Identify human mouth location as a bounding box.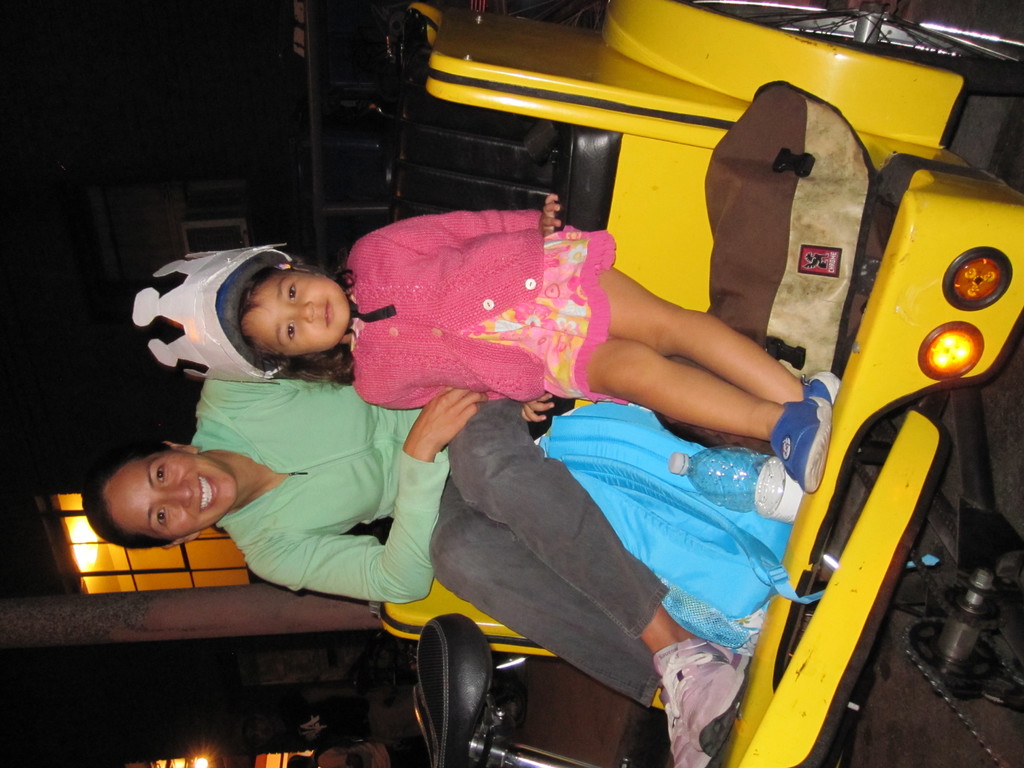
left=198, top=471, right=216, bottom=511.
